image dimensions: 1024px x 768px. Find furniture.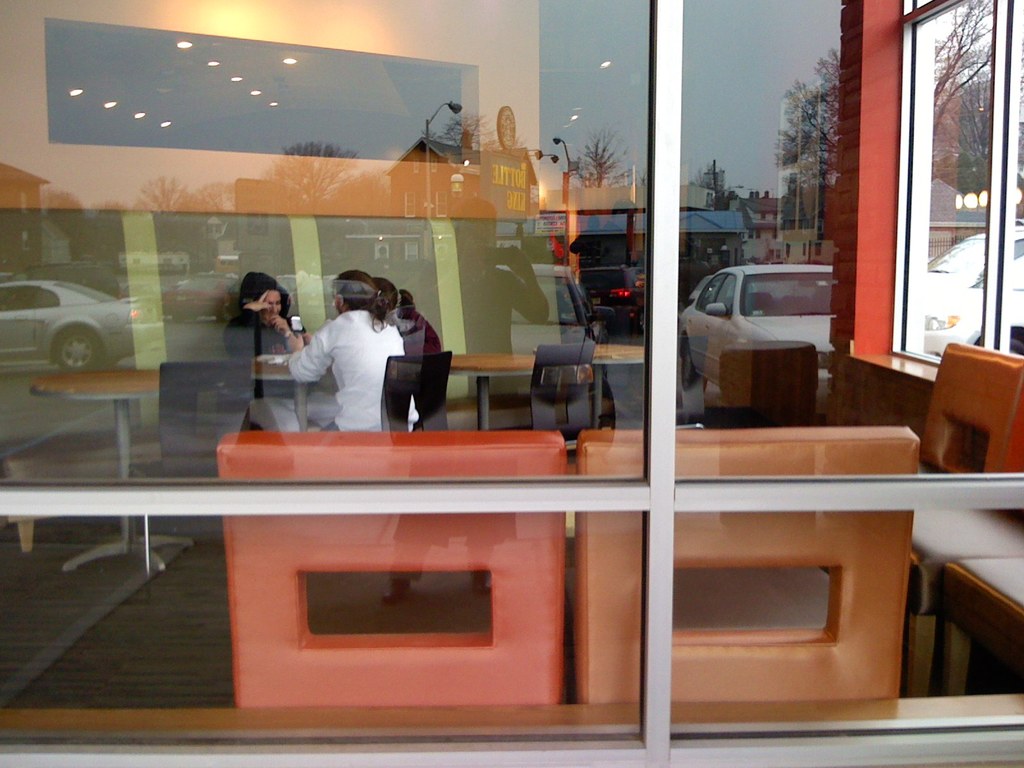
select_region(931, 554, 1023, 696).
